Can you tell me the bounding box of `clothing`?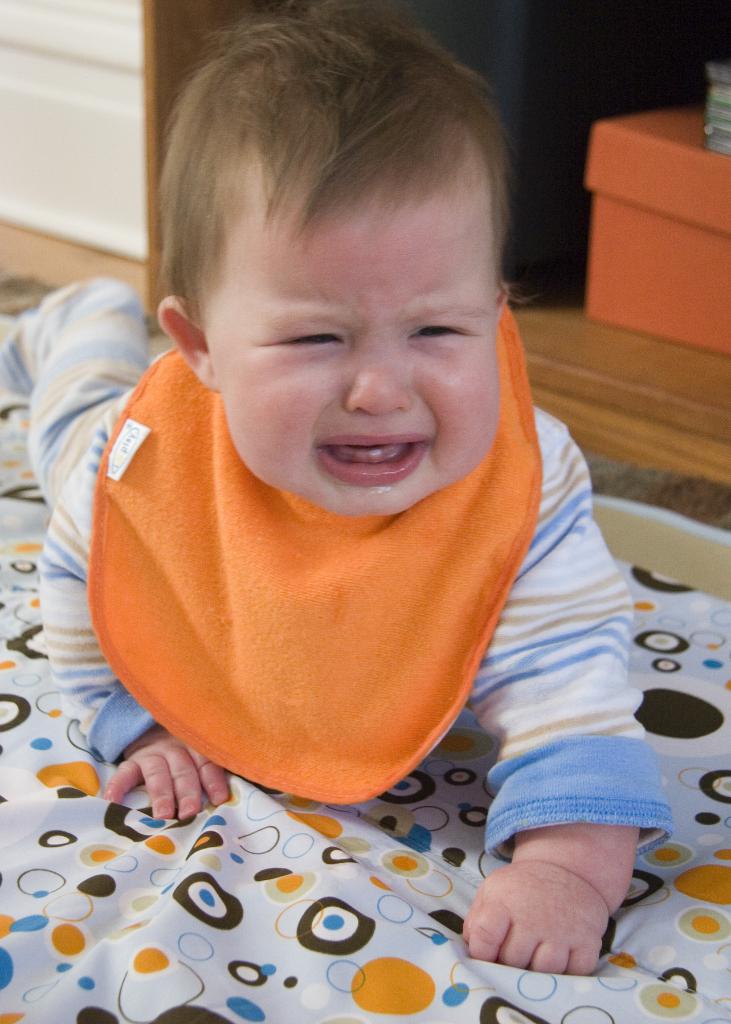
x1=2, y1=278, x2=677, y2=855.
